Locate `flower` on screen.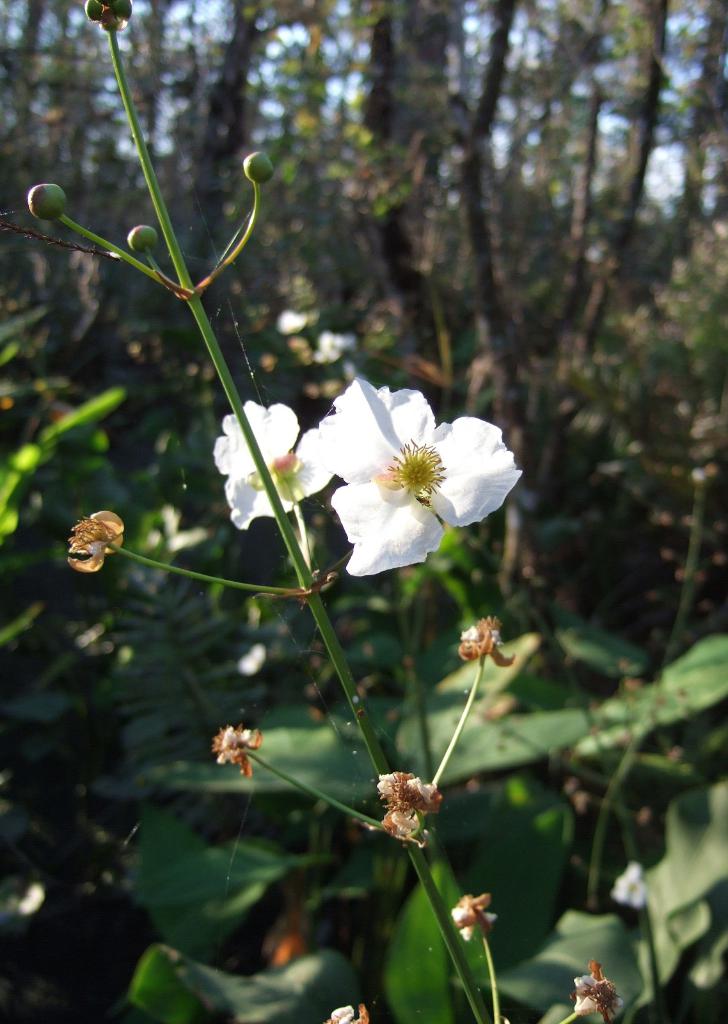
On screen at x1=211, y1=399, x2=339, y2=529.
